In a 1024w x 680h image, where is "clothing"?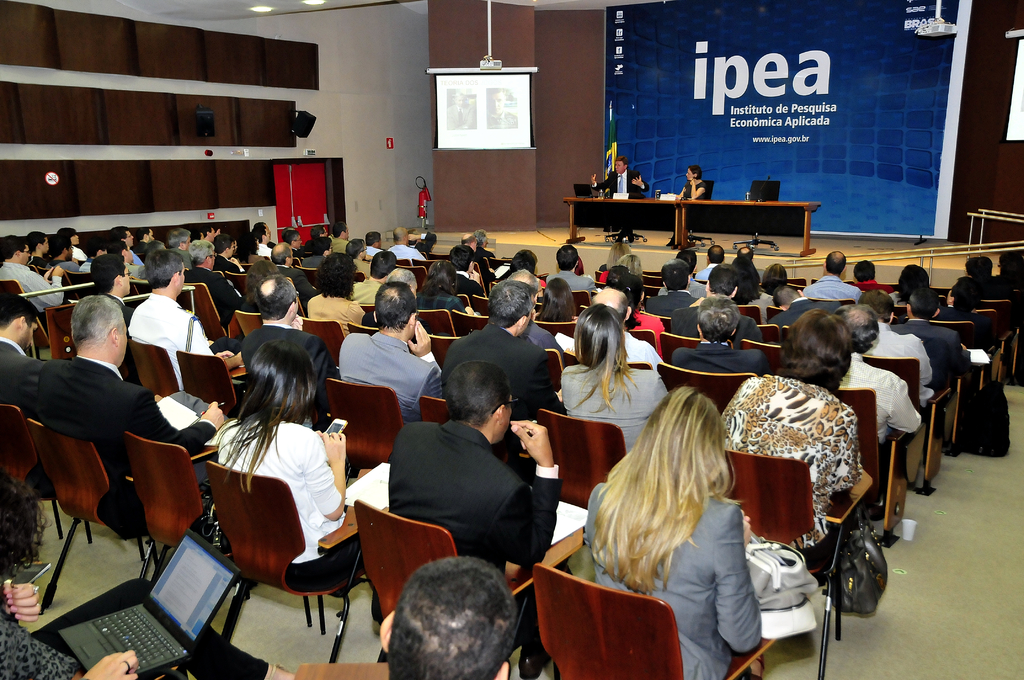
(42, 353, 177, 497).
